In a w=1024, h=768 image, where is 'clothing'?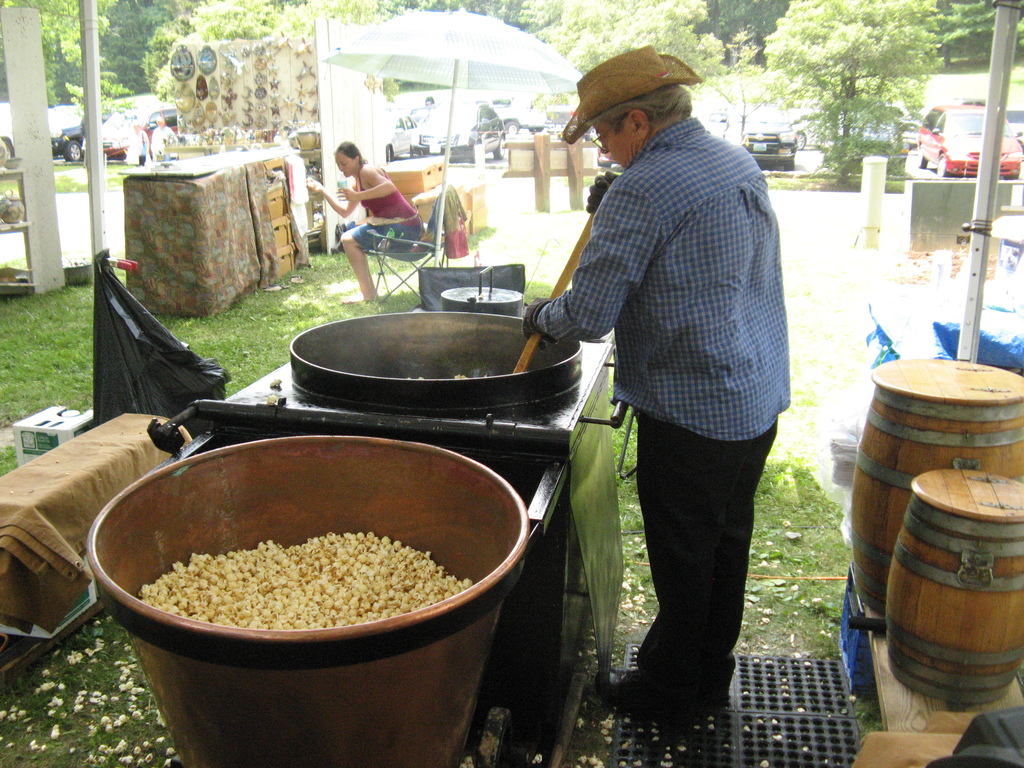
x1=350, y1=165, x2=424, y2=253.
